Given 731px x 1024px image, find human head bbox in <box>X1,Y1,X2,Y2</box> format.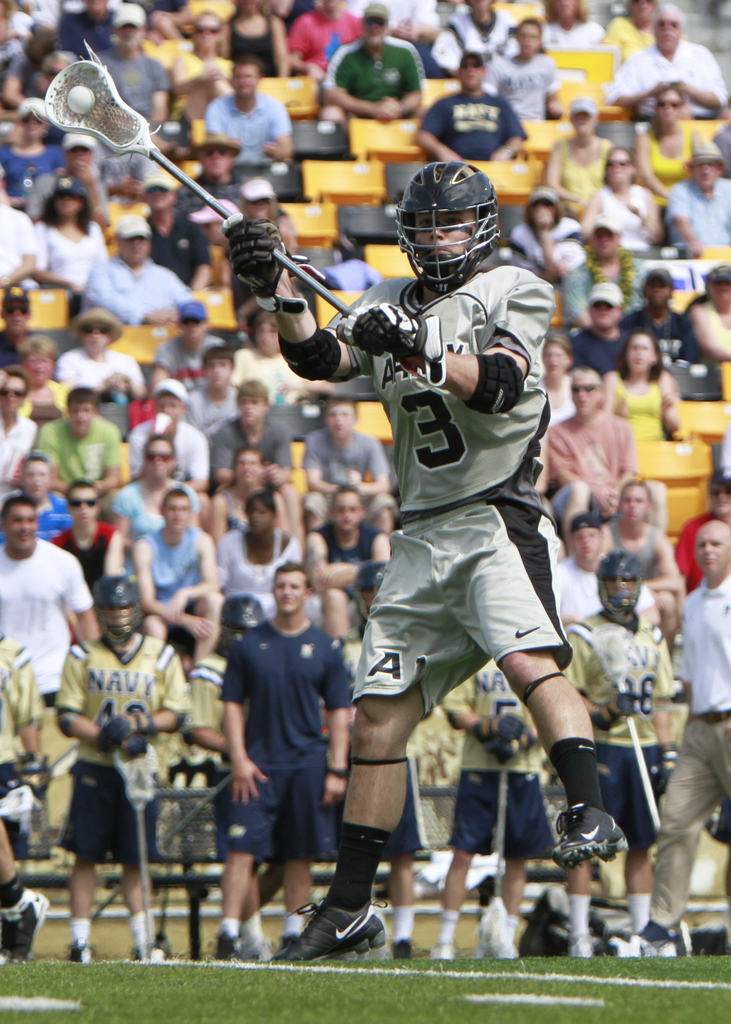
<box>151,377,184,428</box>.
